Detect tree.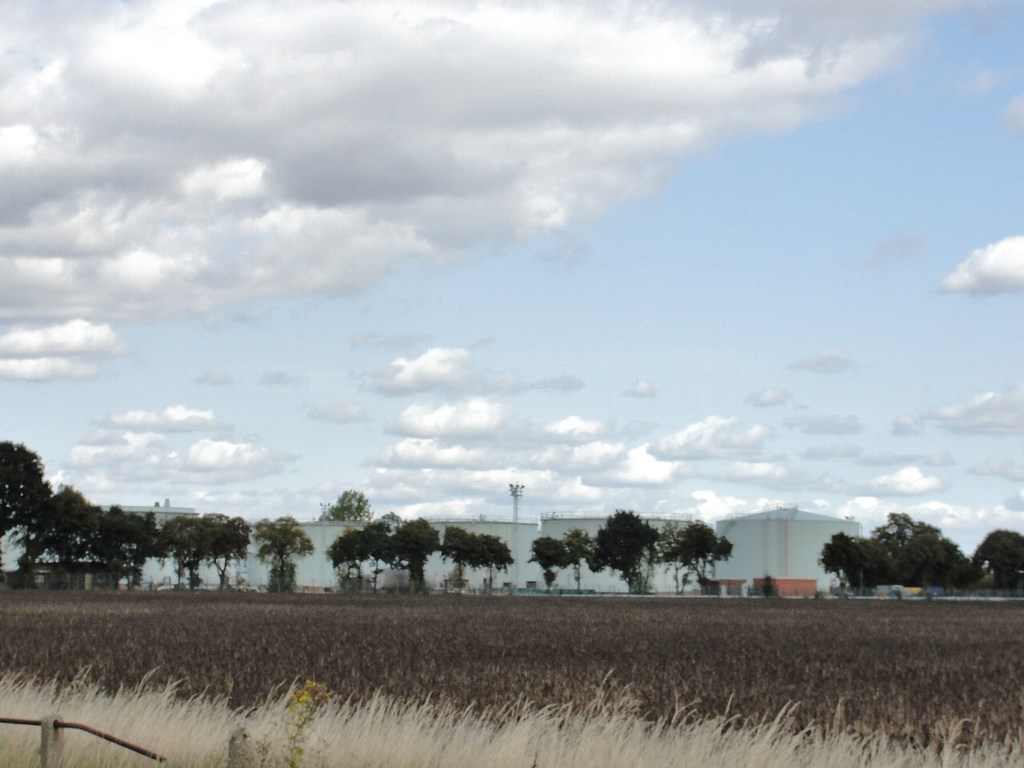
Detected at (817,532,881,600).
